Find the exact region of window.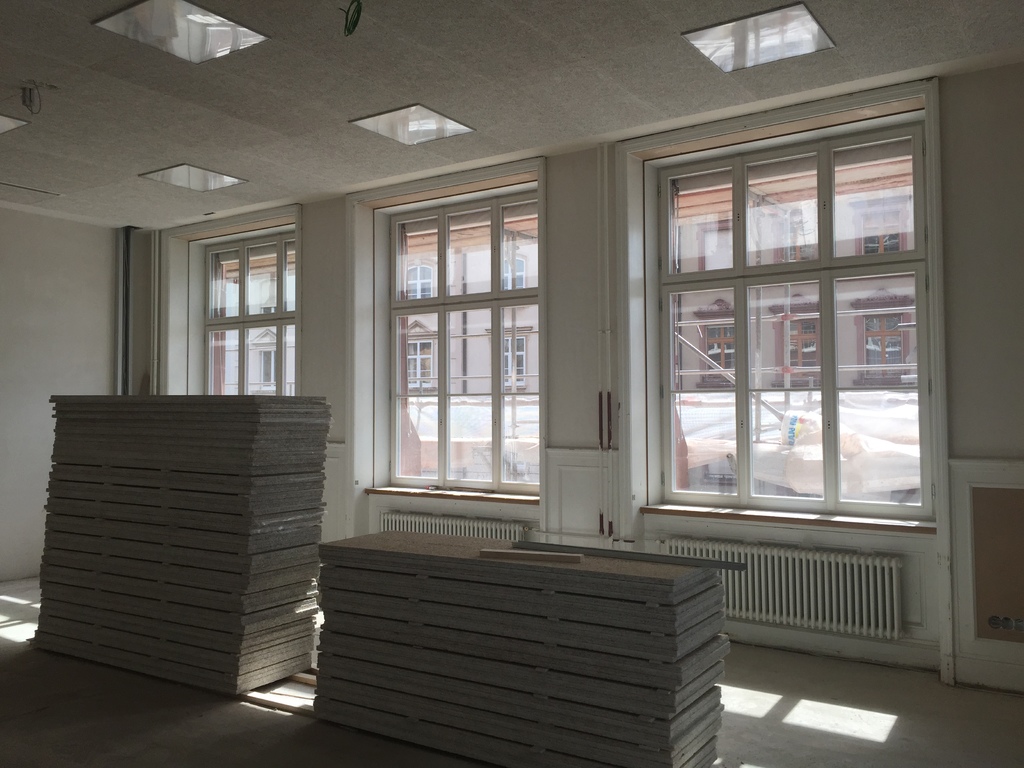
Exact region: box=[763, 312, 821, 388].
